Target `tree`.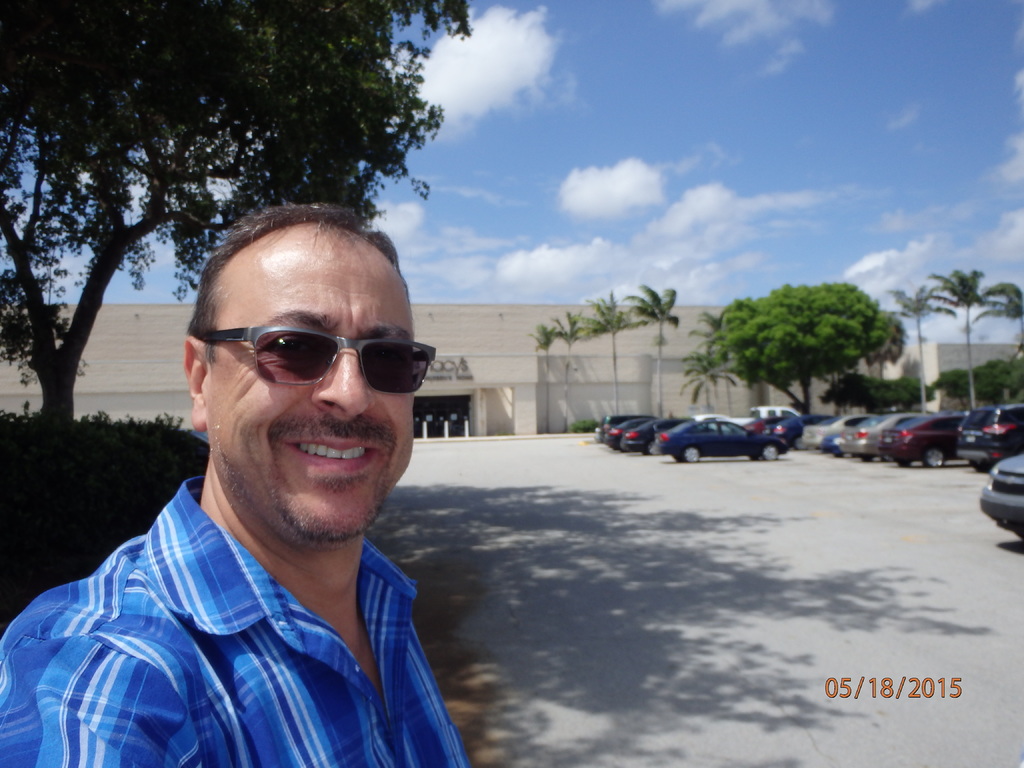
Target region: x1=621 y1=284 x2=680 y2=418.
